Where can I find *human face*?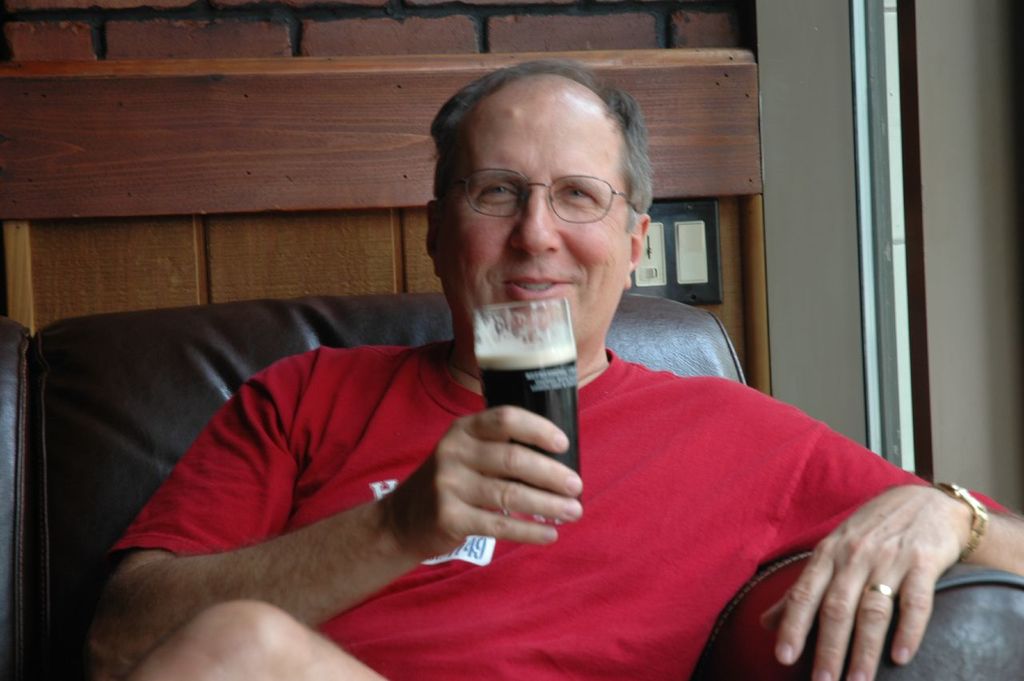
You can find it at x1=437 y1=130 x2=641 y2=342.
